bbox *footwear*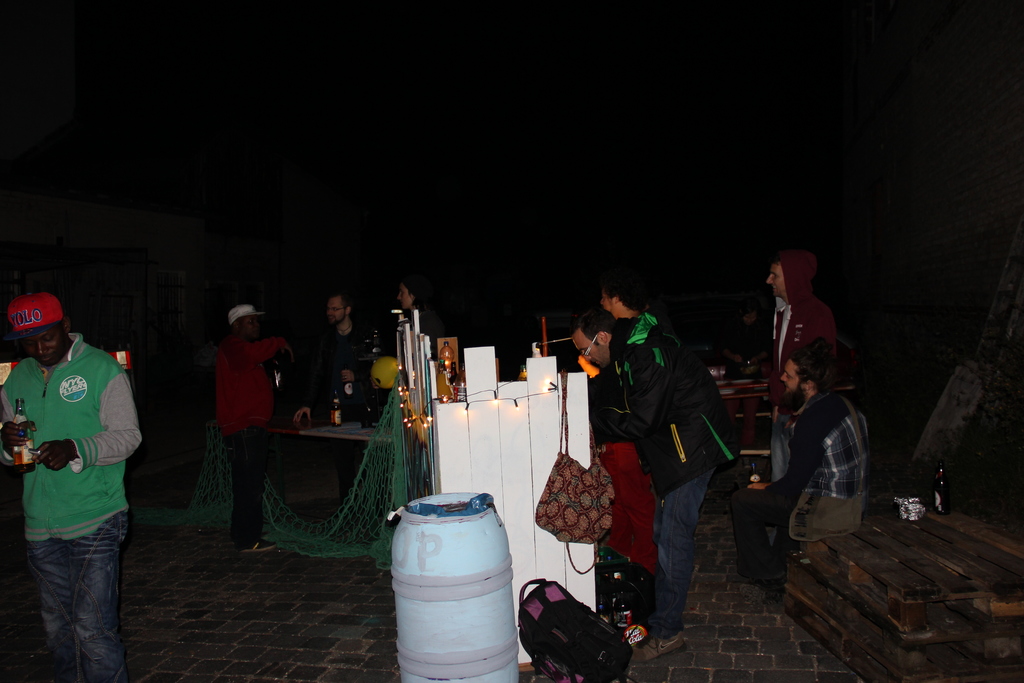
[639,630,689,664]
